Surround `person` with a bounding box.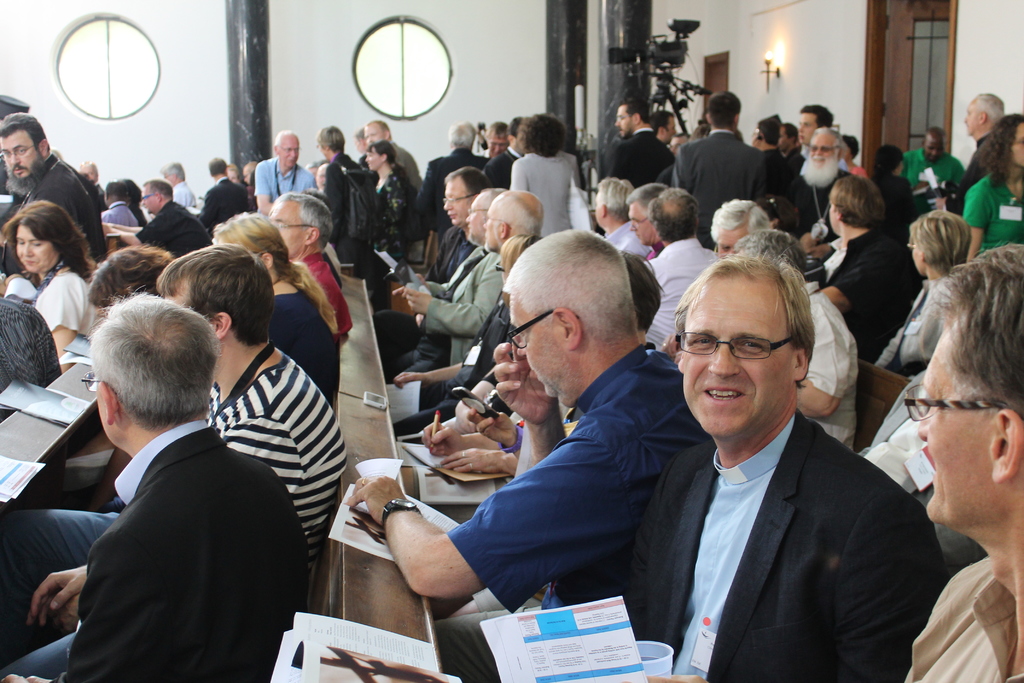
l=624, t=231, r=925, b=682.
